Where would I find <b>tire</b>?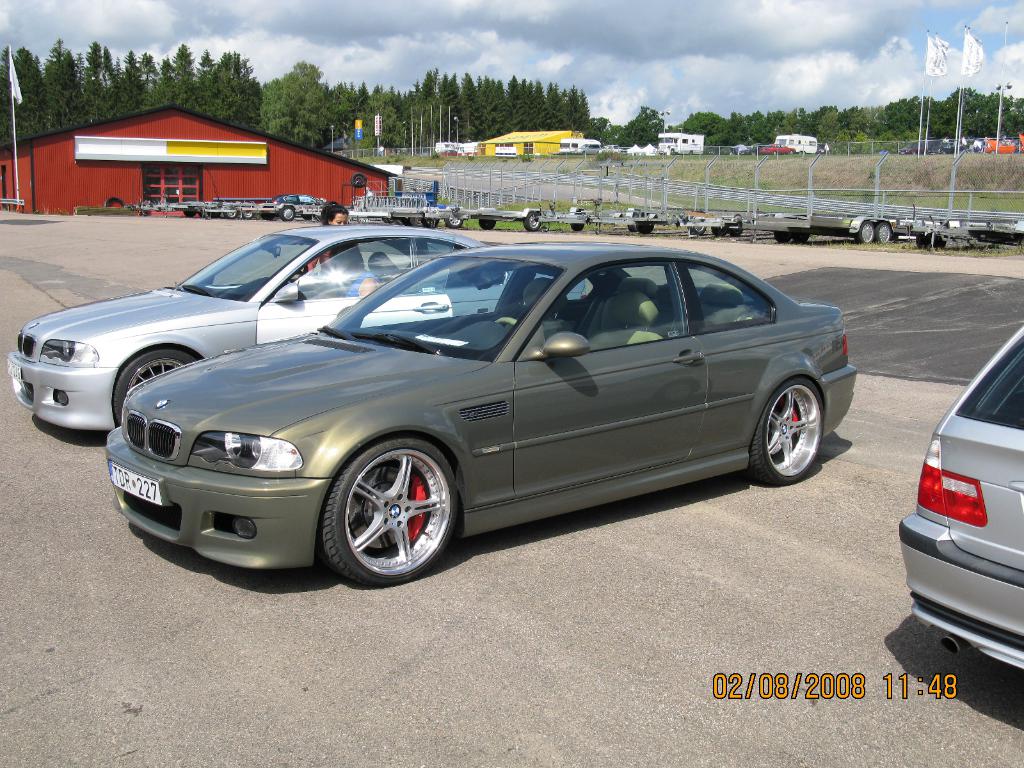
At [x1=876, y1=223, x2=893, y2=243].
